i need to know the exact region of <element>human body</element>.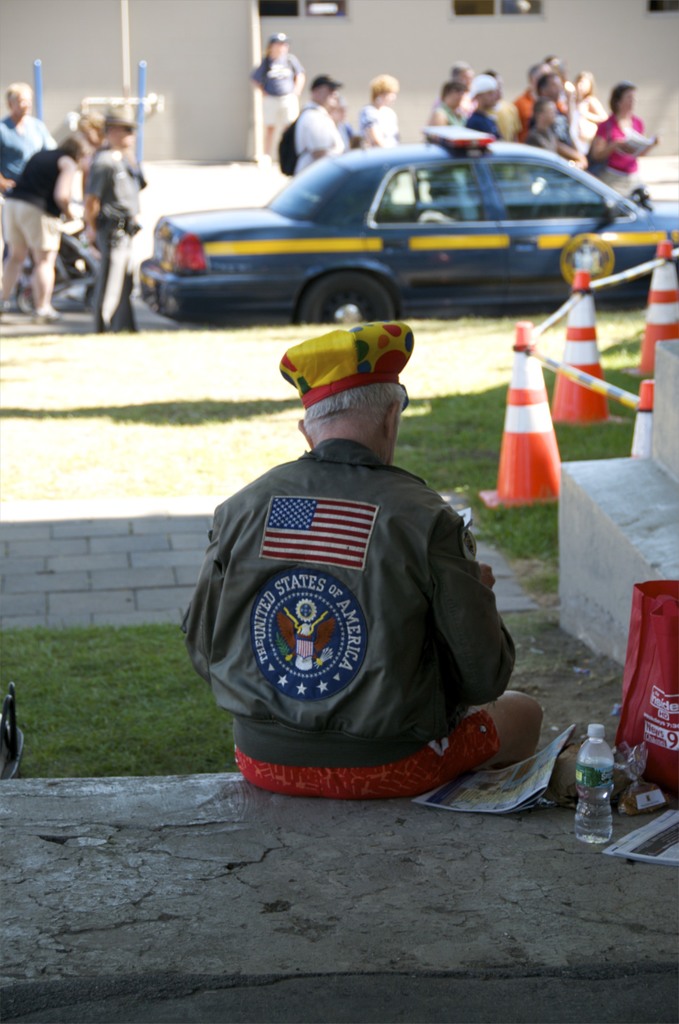
Region: [526,97,573,154].
